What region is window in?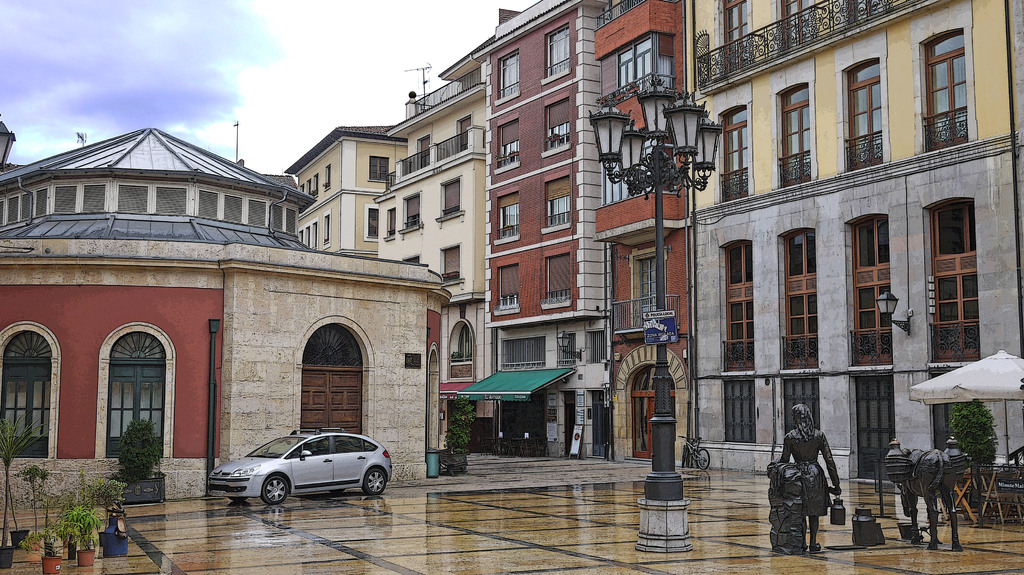
(x1=492, y1=265, x2=519, y2=313).
